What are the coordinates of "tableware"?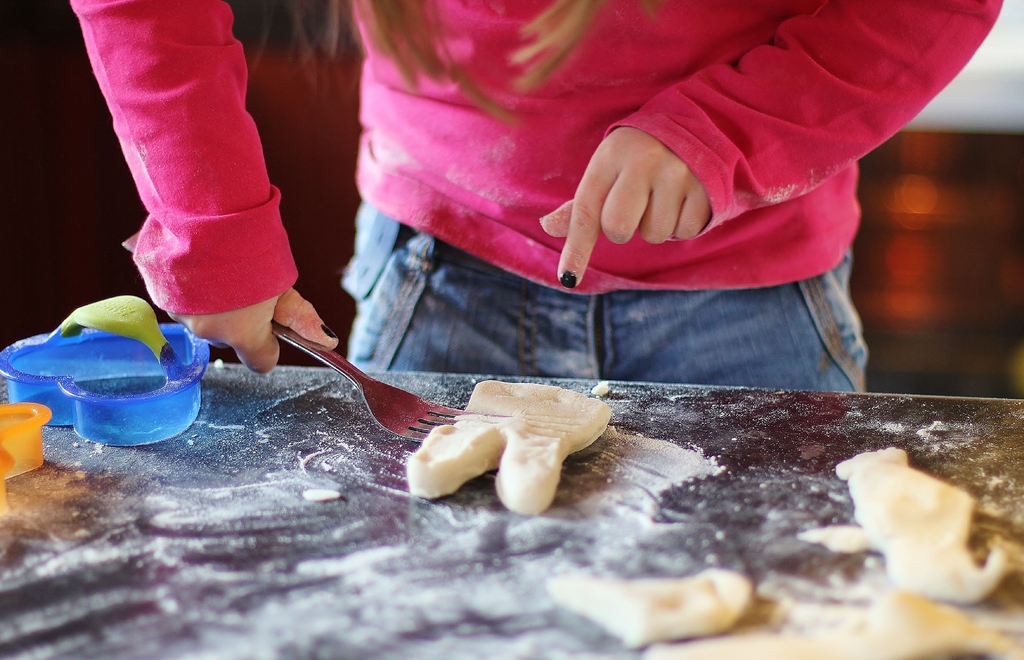
locate(118, 222, 510, 442).
